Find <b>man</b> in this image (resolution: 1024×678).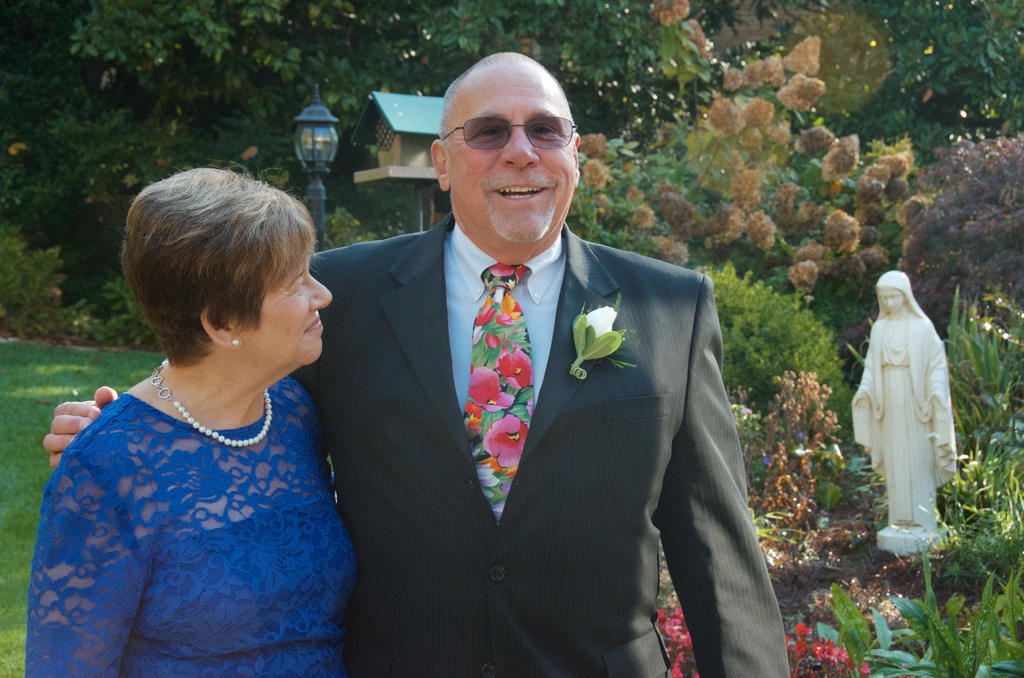
x1=48, y1=45, x2=789, y2=674.
